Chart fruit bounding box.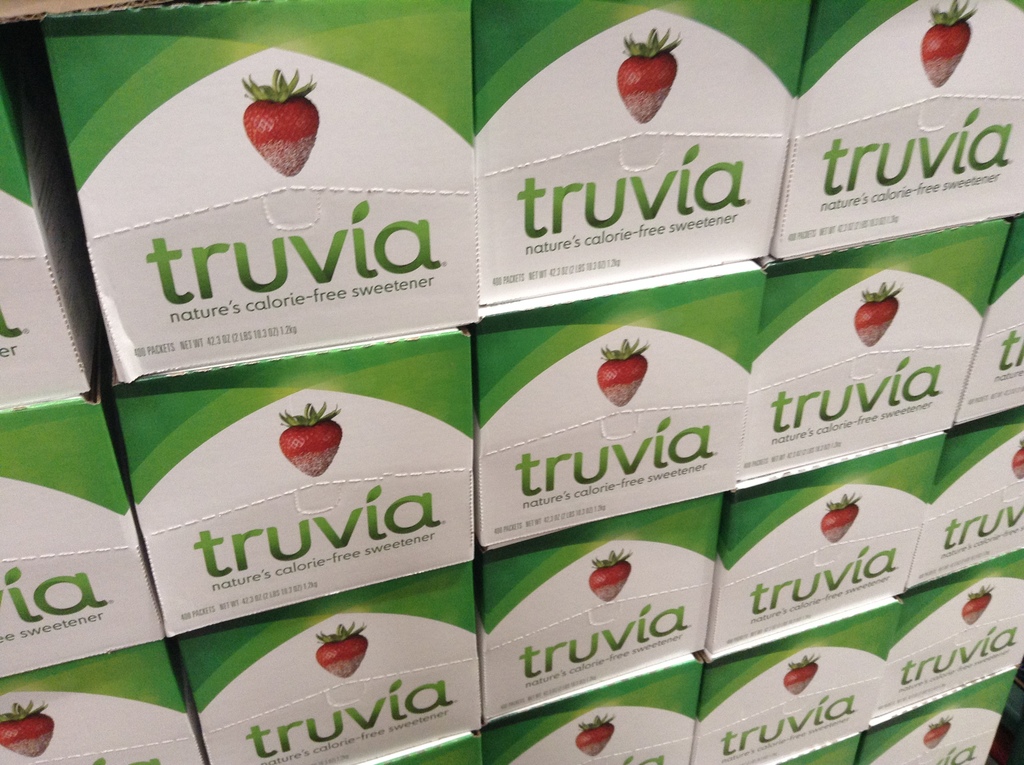
Charted: bbox(1013, 437, 1023, 482).
